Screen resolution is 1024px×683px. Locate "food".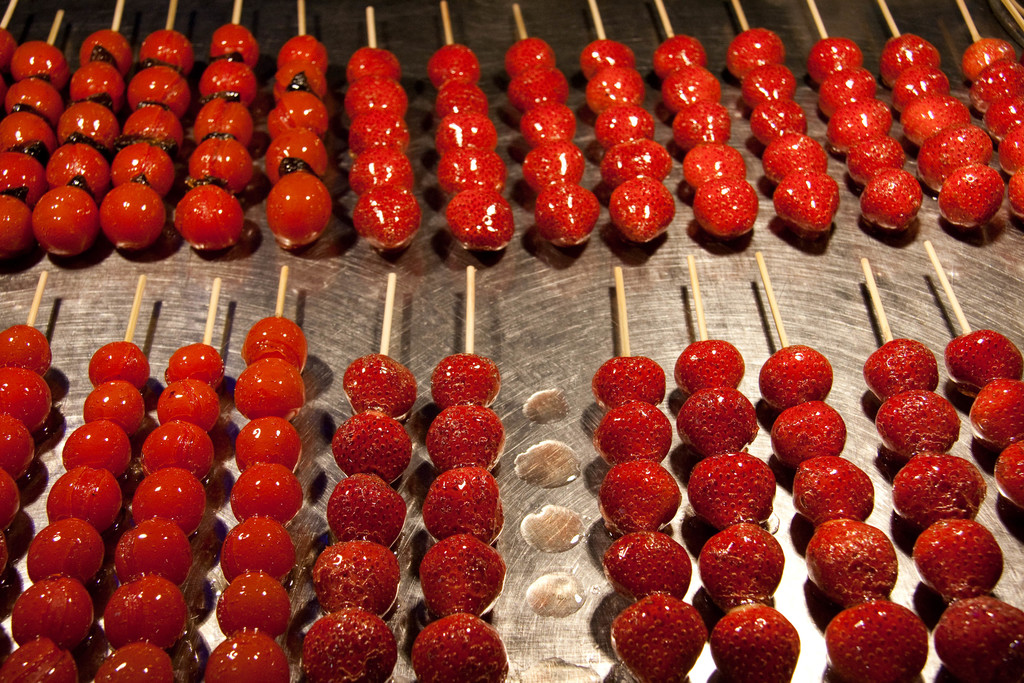
[left=303, top=606, right=403, bottom=682].
